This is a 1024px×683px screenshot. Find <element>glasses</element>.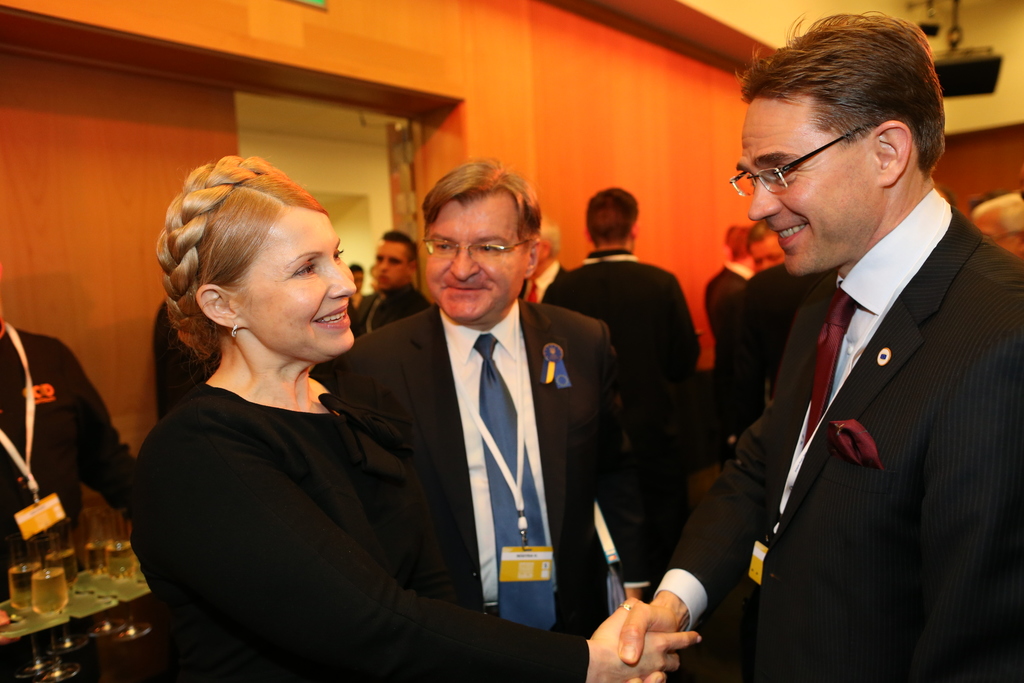
Bounding box: {"left": 744, "top": 138, "right": 864, "bottom": 190}.
